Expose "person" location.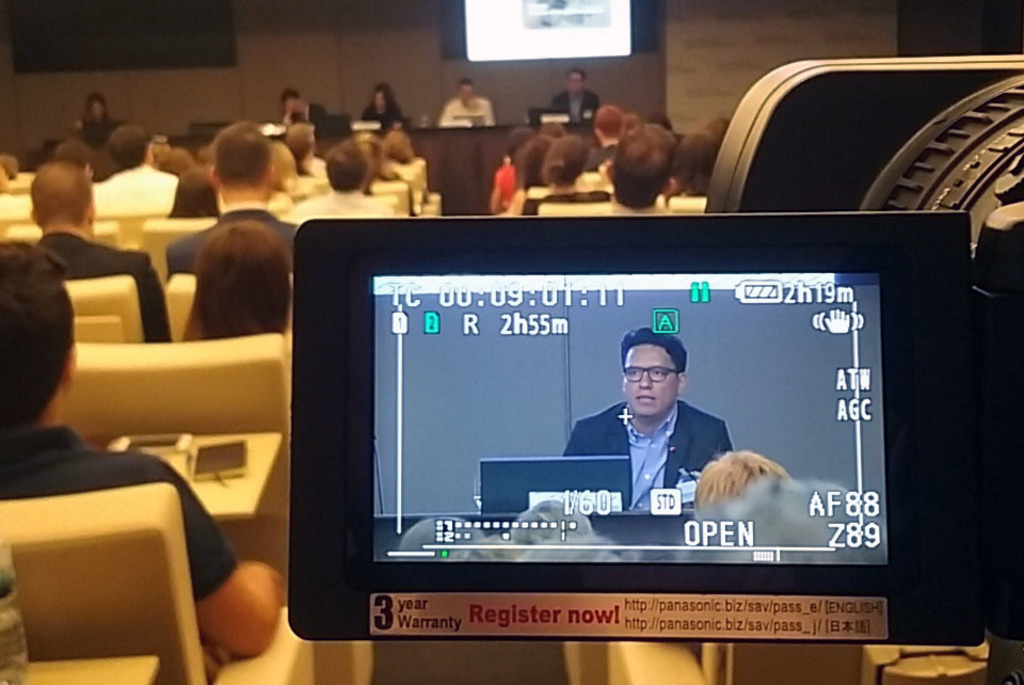
Exposed at {"x1": 361, "y1": 86, "x2": 403, "y2": 128}.
